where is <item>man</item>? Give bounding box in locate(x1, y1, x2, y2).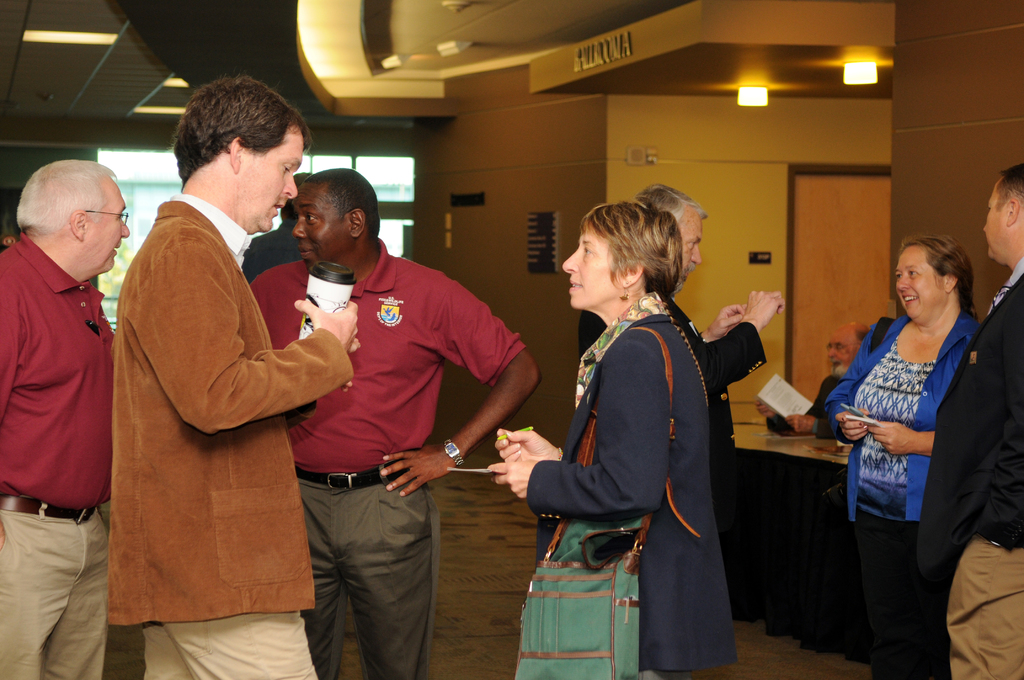
locate(759, 319, 880, 433).
